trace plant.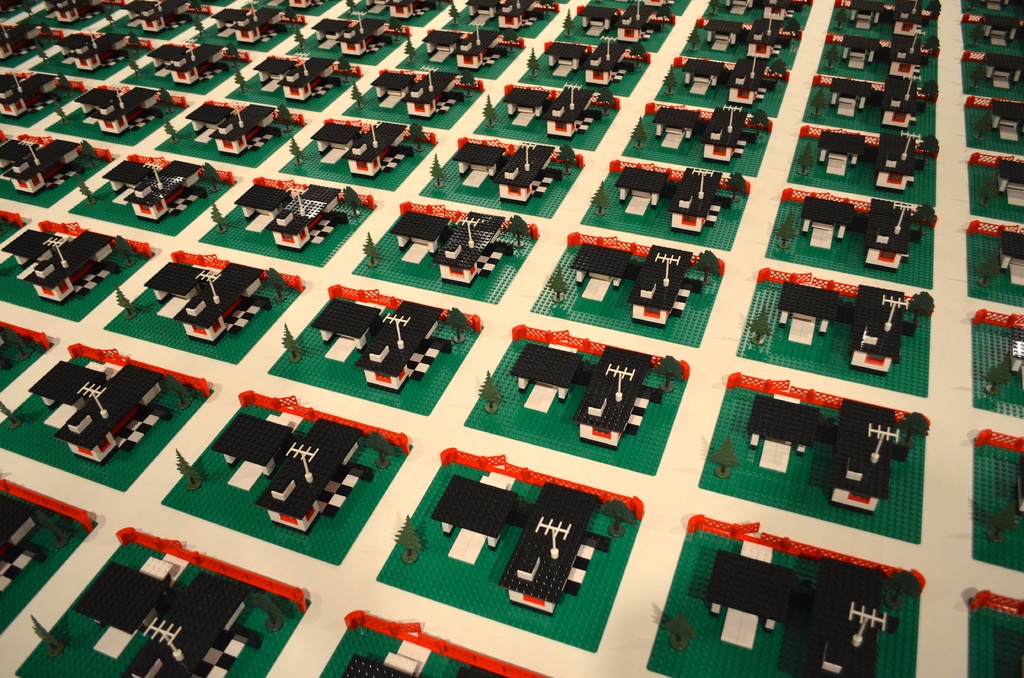
Traced to rect(291, 23, 314, 54).
